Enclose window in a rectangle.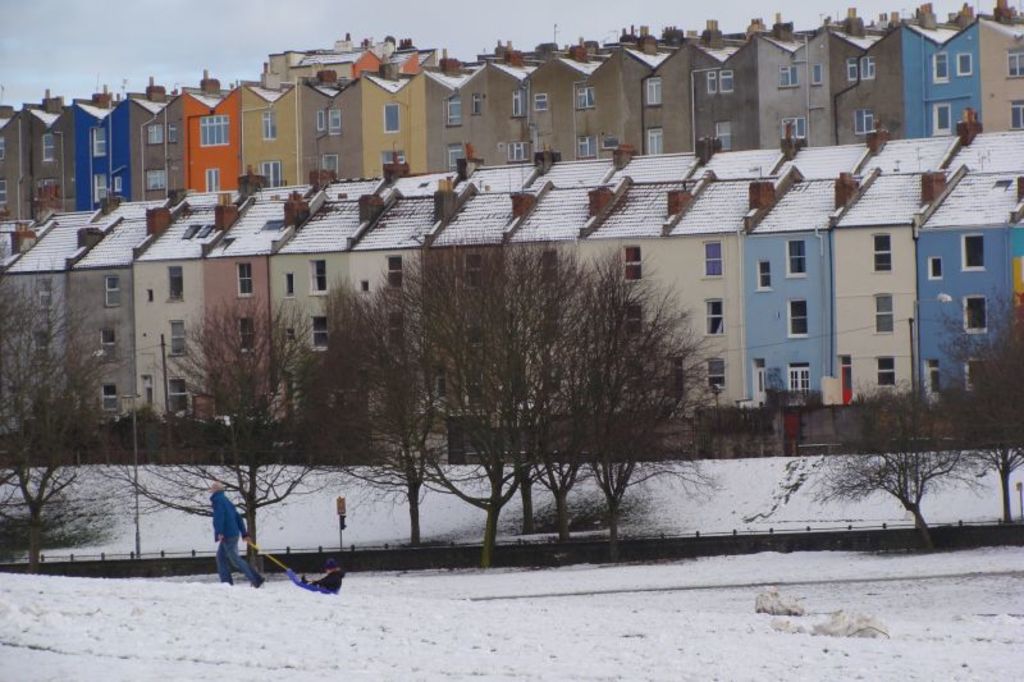
[467,370,486,404].
